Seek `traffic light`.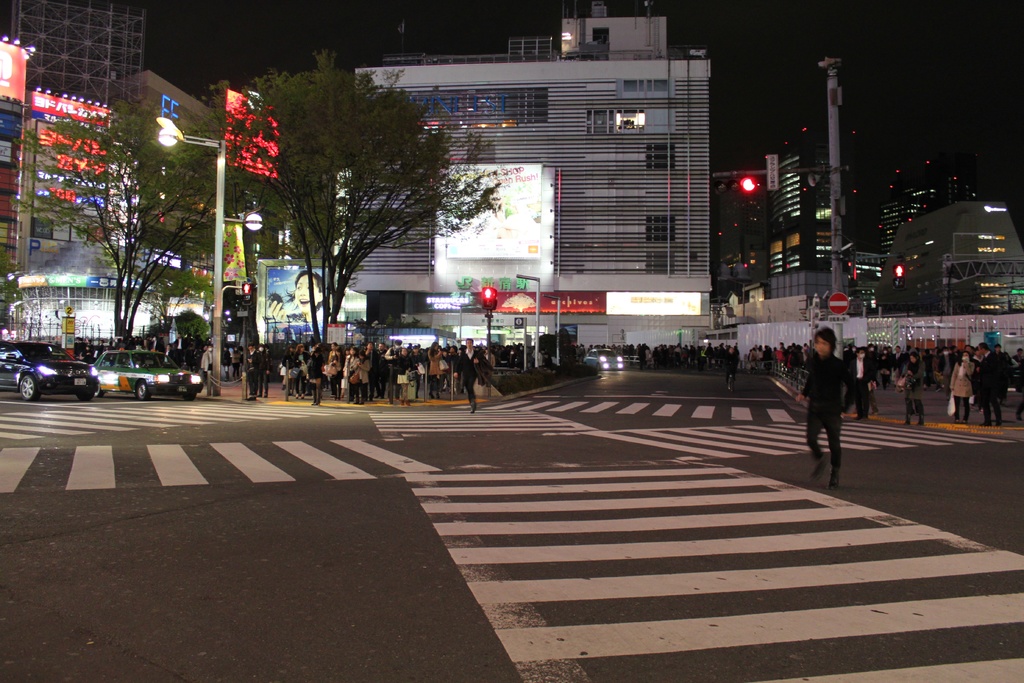
890:262:907:288.
